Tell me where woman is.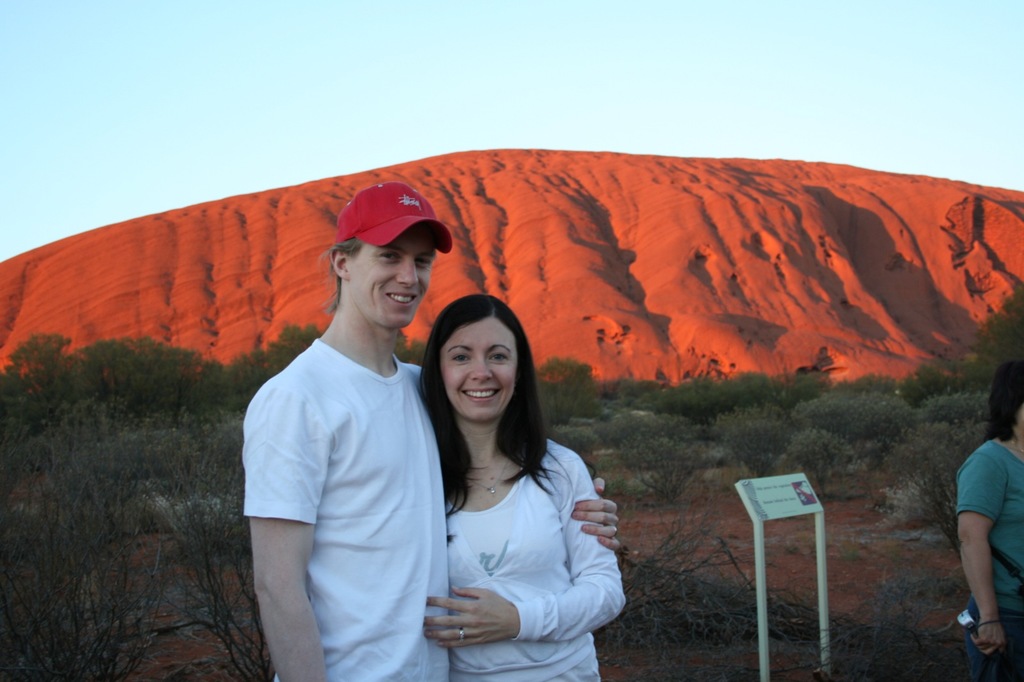
woman is at <region>399, 291, 625, 675</region>.
